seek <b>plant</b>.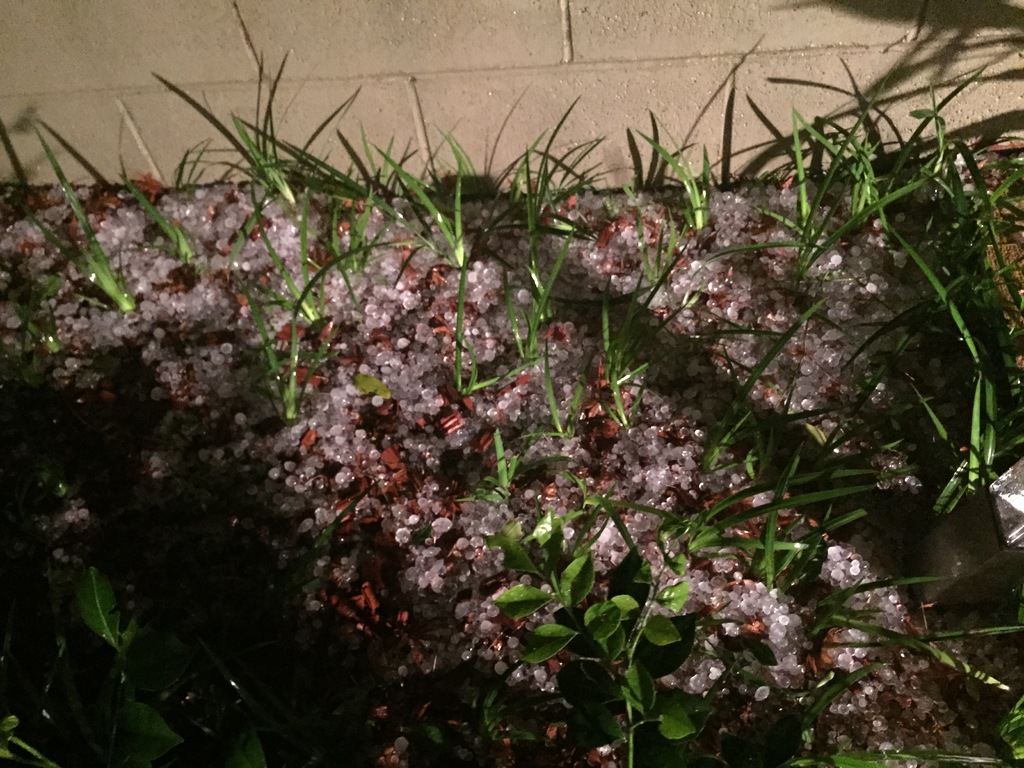
rect(123, 175, 197, 262).
